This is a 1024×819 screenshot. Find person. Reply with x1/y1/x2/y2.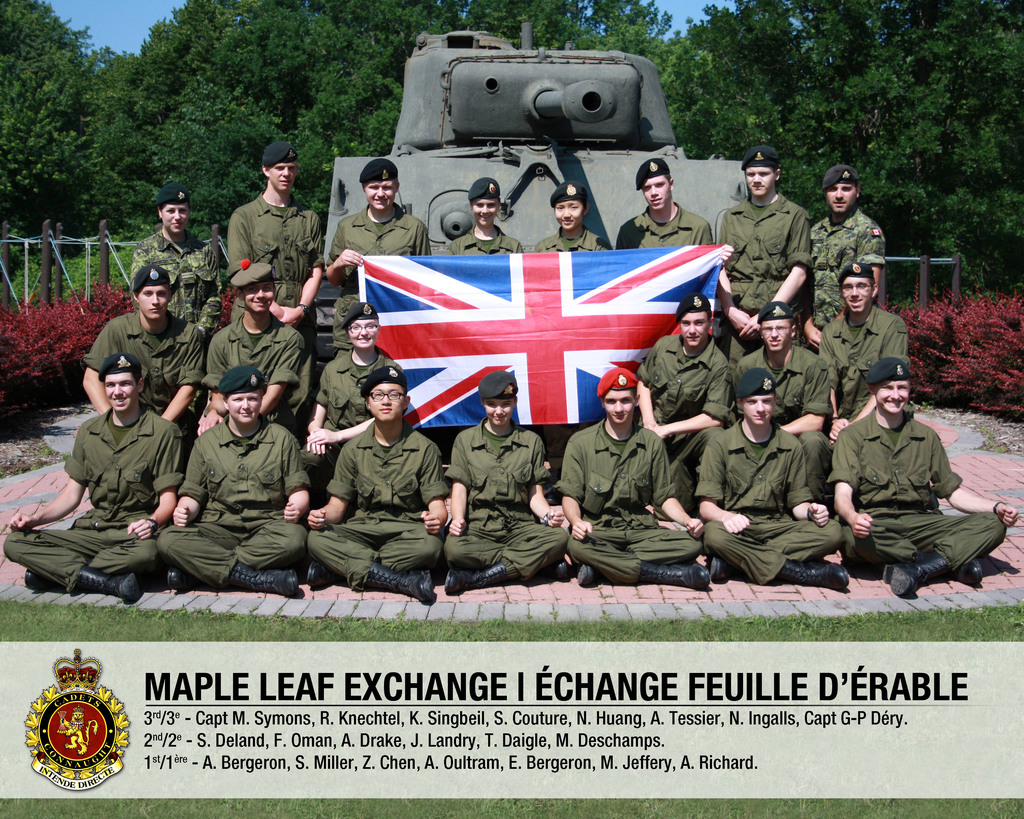
301/301/418/504.
